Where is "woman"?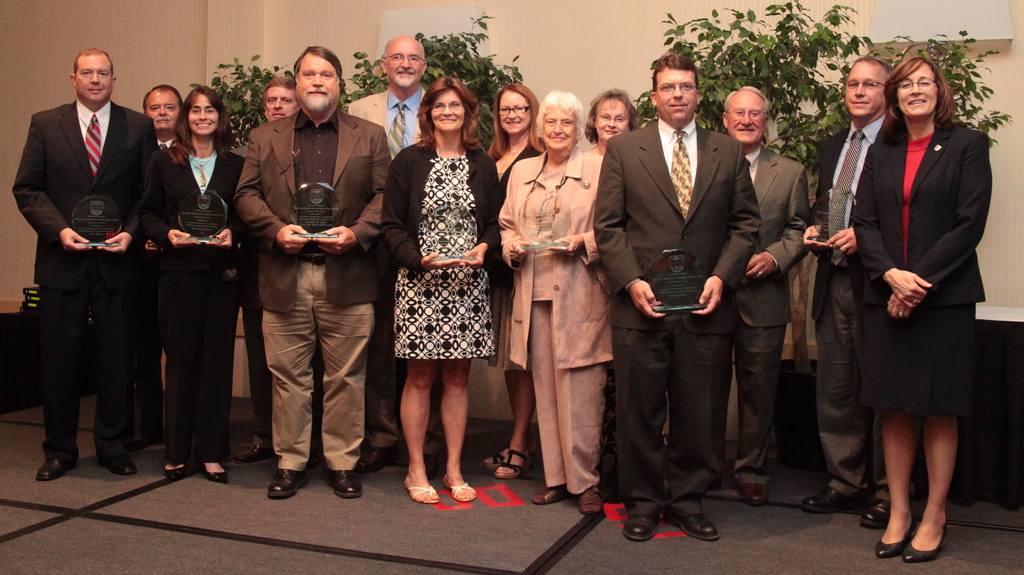
<bbox>146, 91, 268, 481</bbox>.
